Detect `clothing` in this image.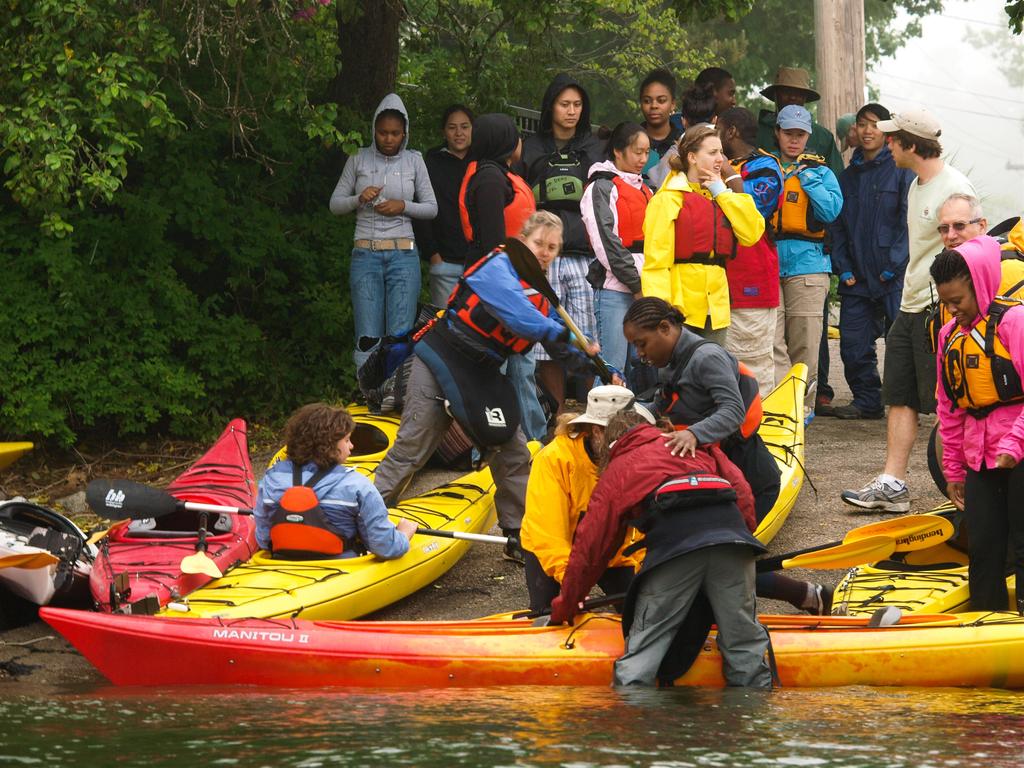
Detection: locate(721, 149, 788, 241).
